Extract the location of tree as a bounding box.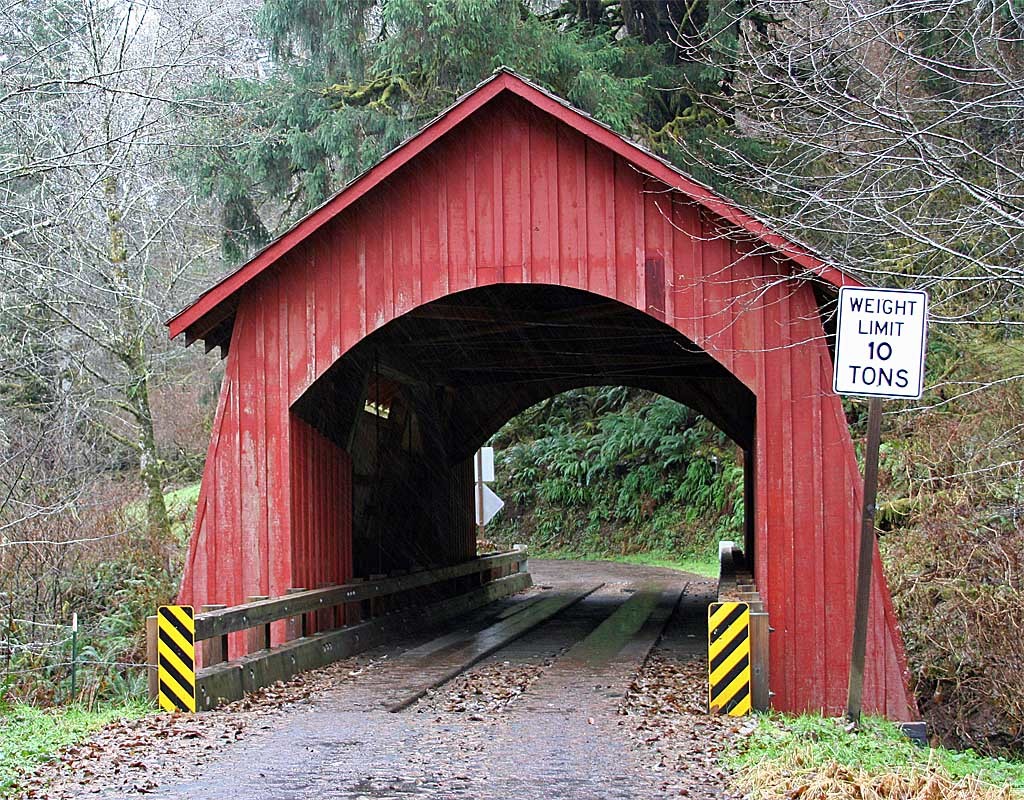
[x1=21, y1=43, x2=200, y2=680].
